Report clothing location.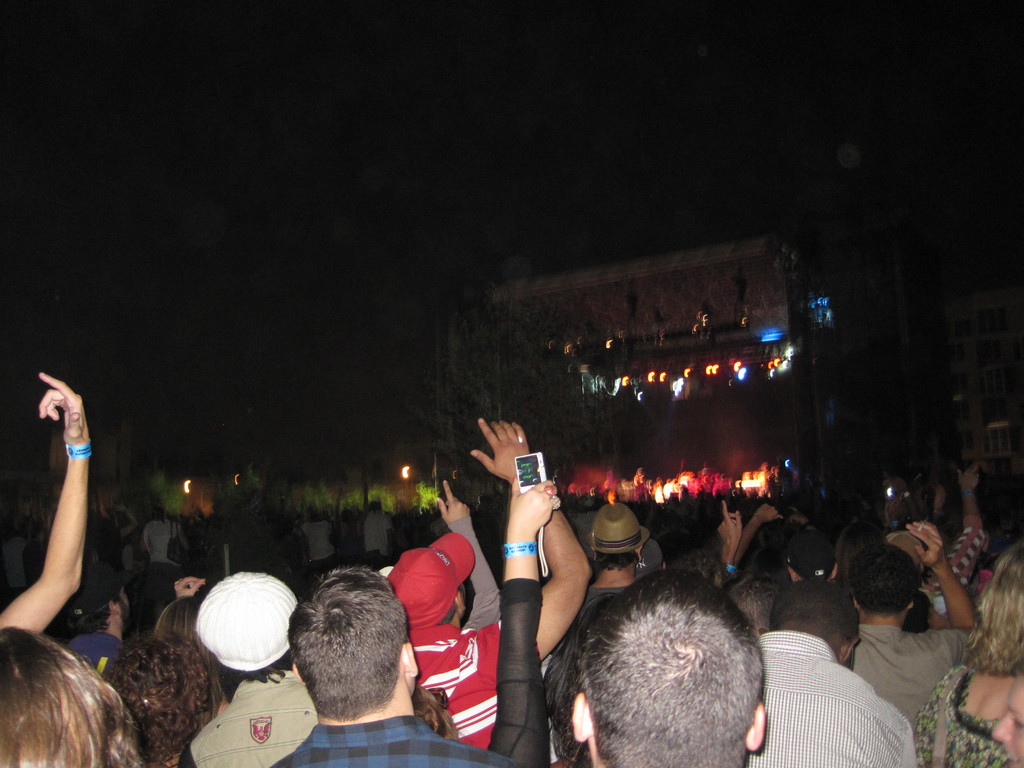
Report: (908, 665, 1010, 767).
